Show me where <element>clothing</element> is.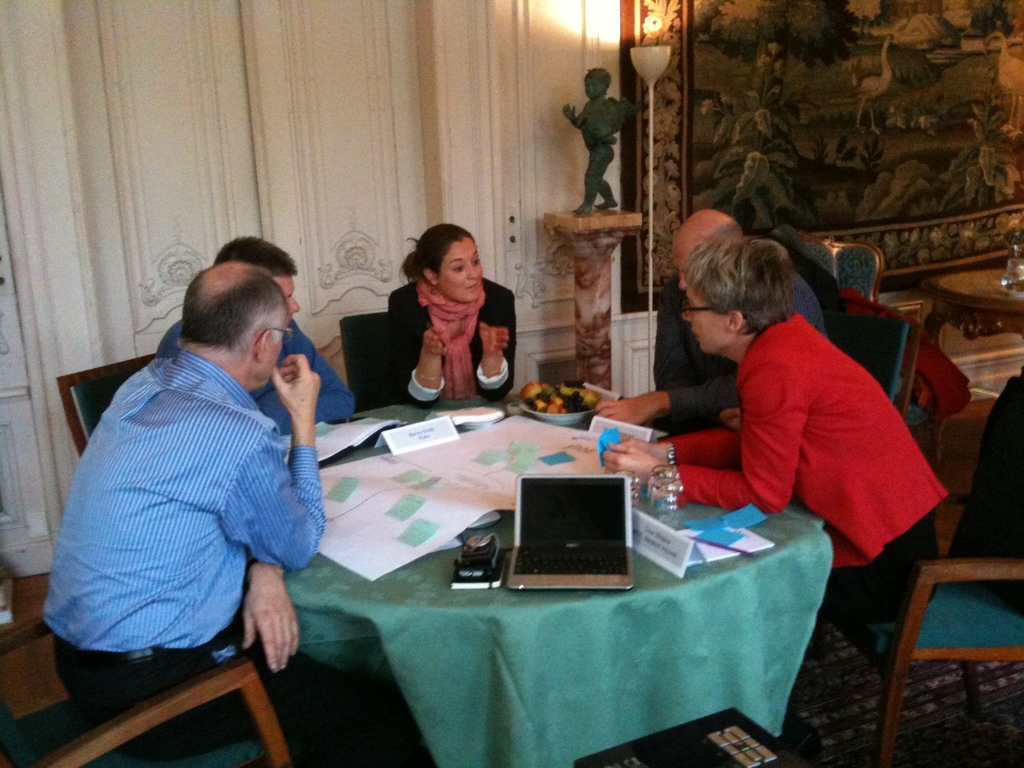
<element>clothing</element> is at locate(388, 282, 518, 399).
